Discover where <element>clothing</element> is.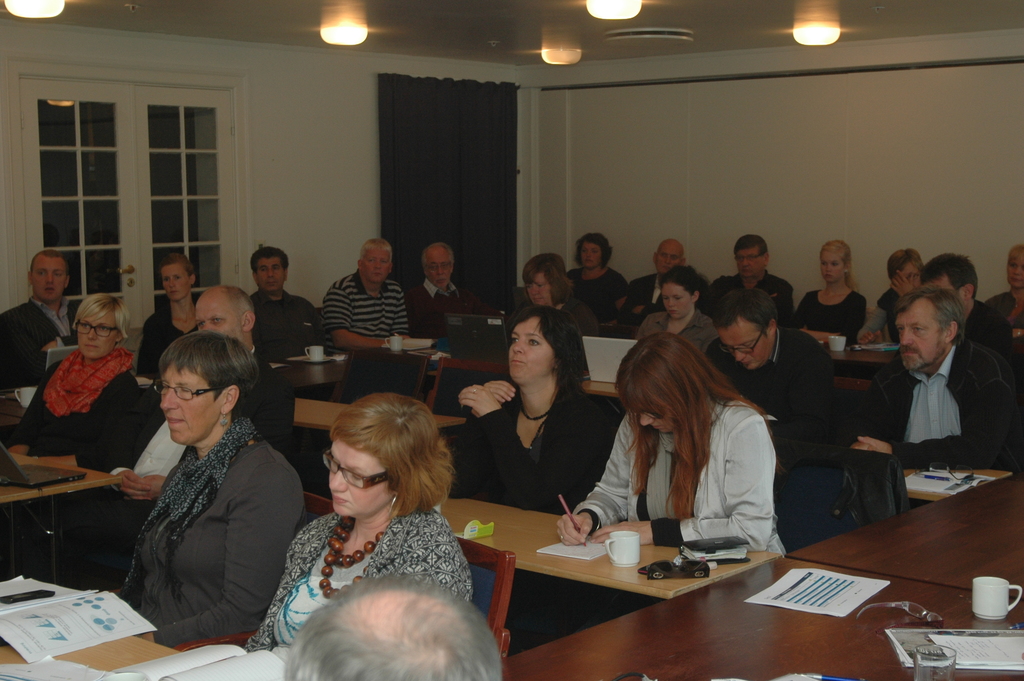
Discovered at Rect(712, 274, 799, 325).
